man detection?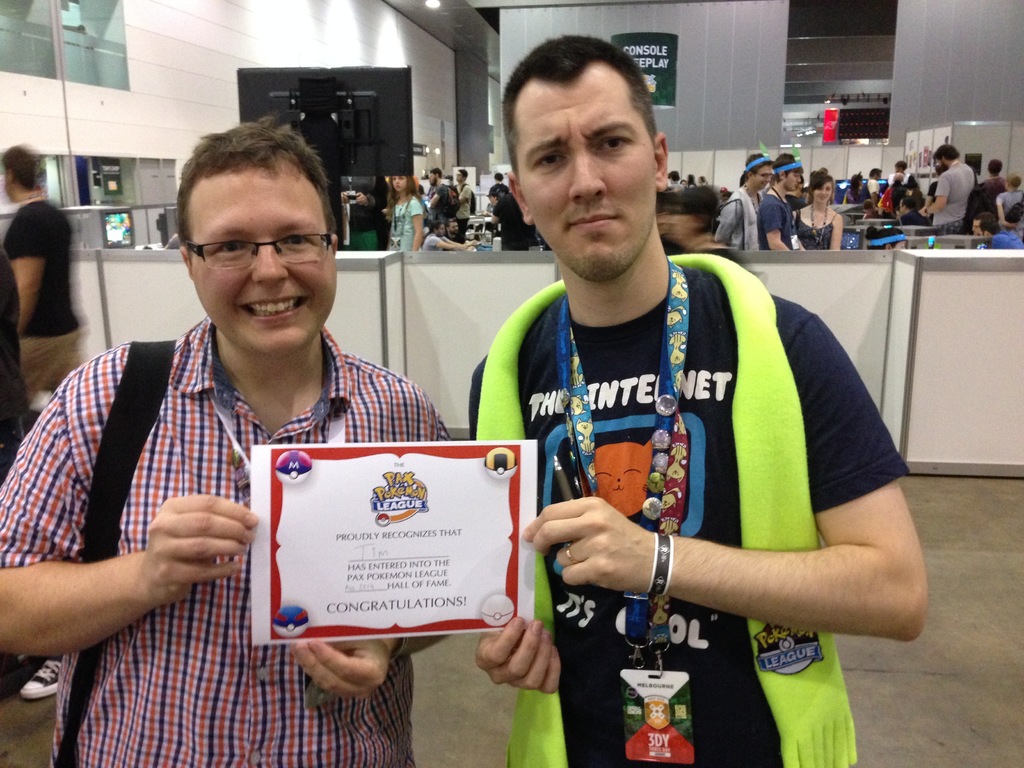
locate(455, 166, 470, 240)
